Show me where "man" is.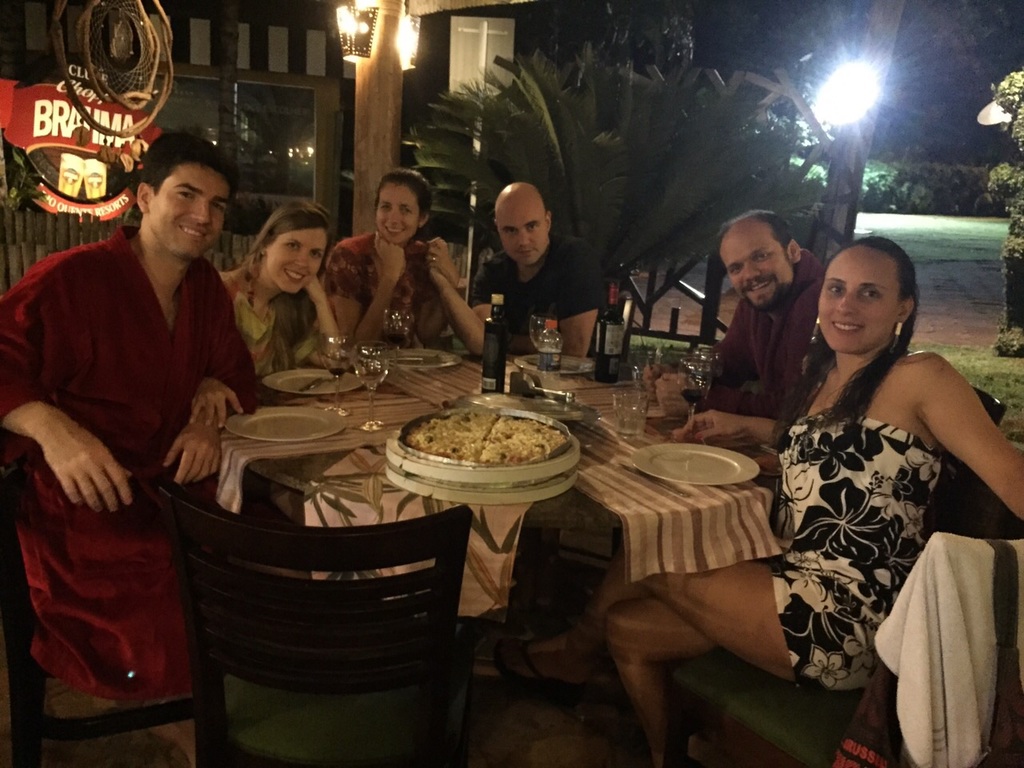
"man" is at pyautogui.locateOnScreen(640, 209, 826, 422).
